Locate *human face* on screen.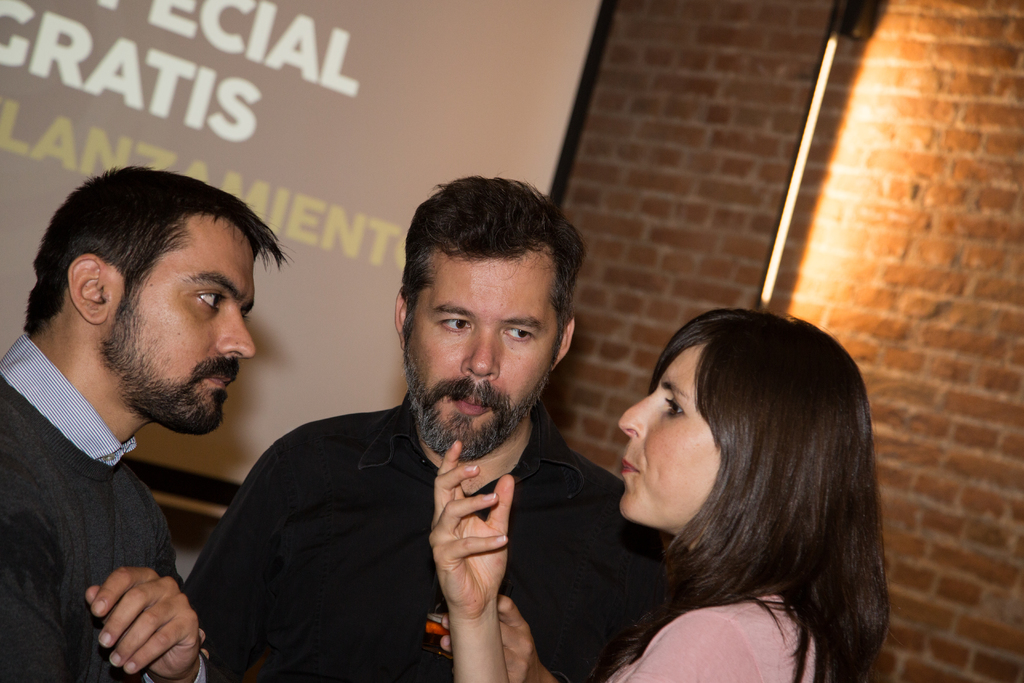
On screen at {"x1": 404, "y1": 251, "x2": 562, "y2": 461}.
